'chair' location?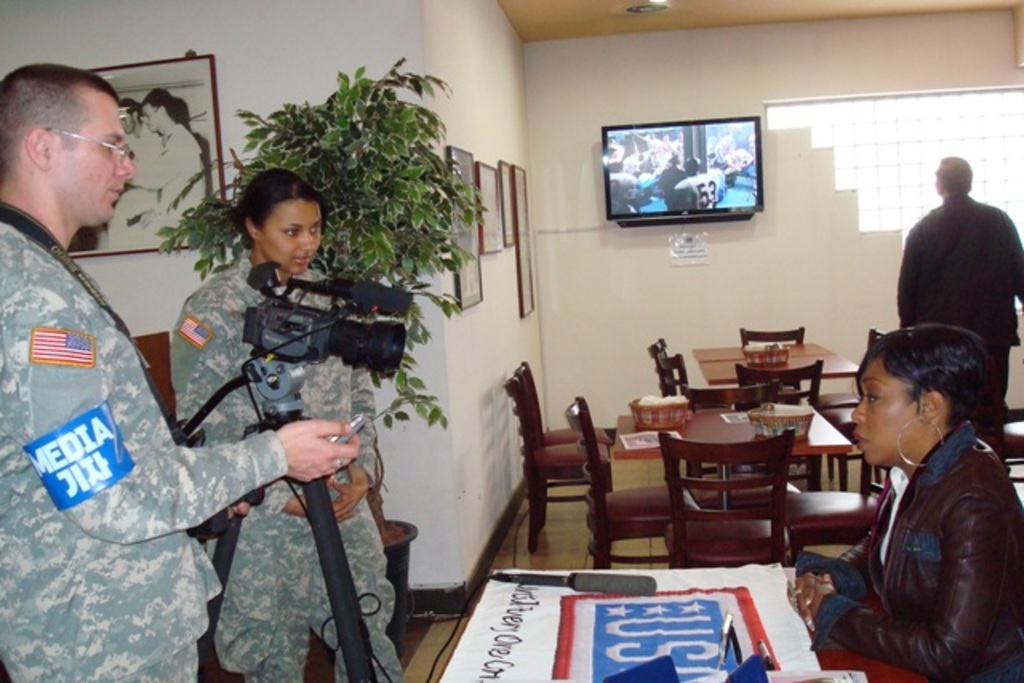
Rect(646, 334, 677, 390)
